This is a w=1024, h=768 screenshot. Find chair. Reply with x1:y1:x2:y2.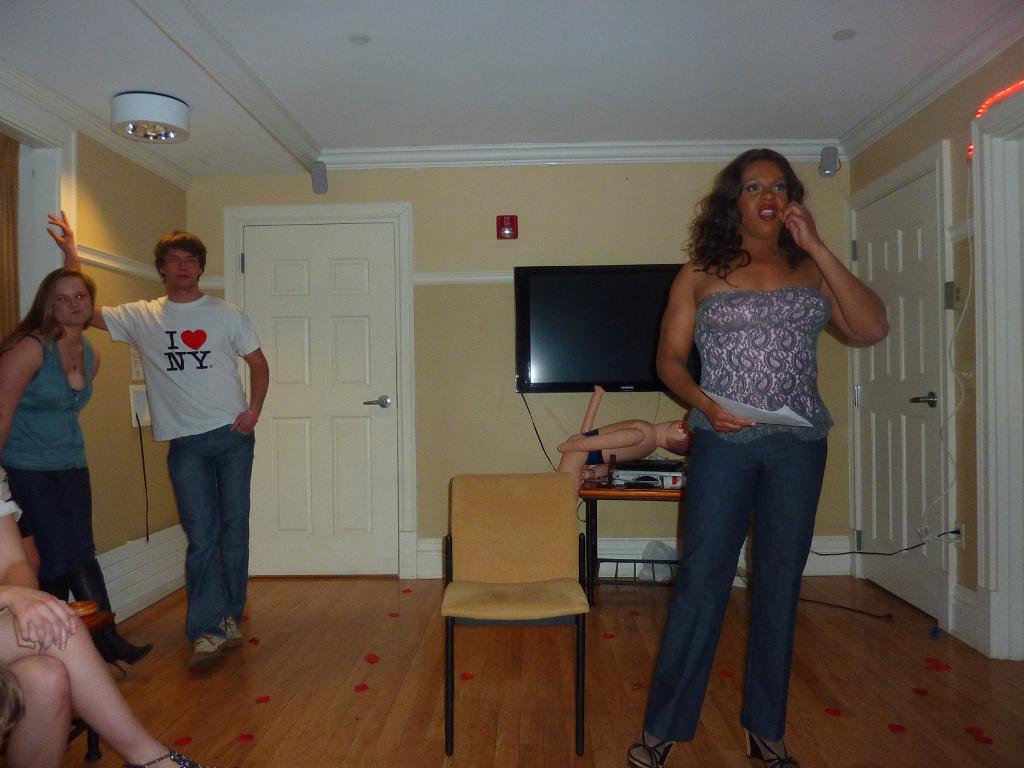
430:447:621:752.
